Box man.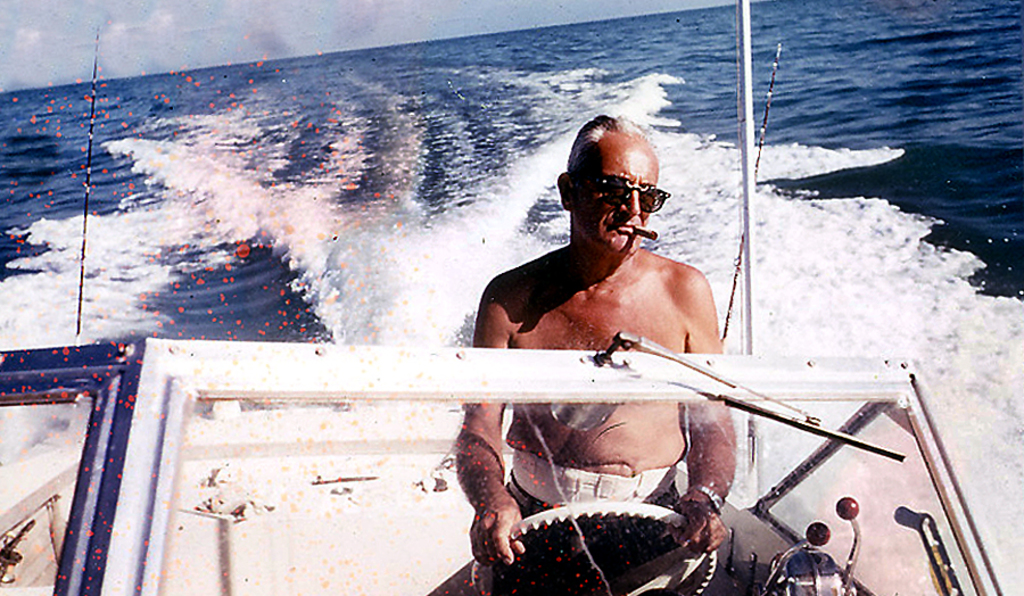
detection(435, 115, 832, 595).
